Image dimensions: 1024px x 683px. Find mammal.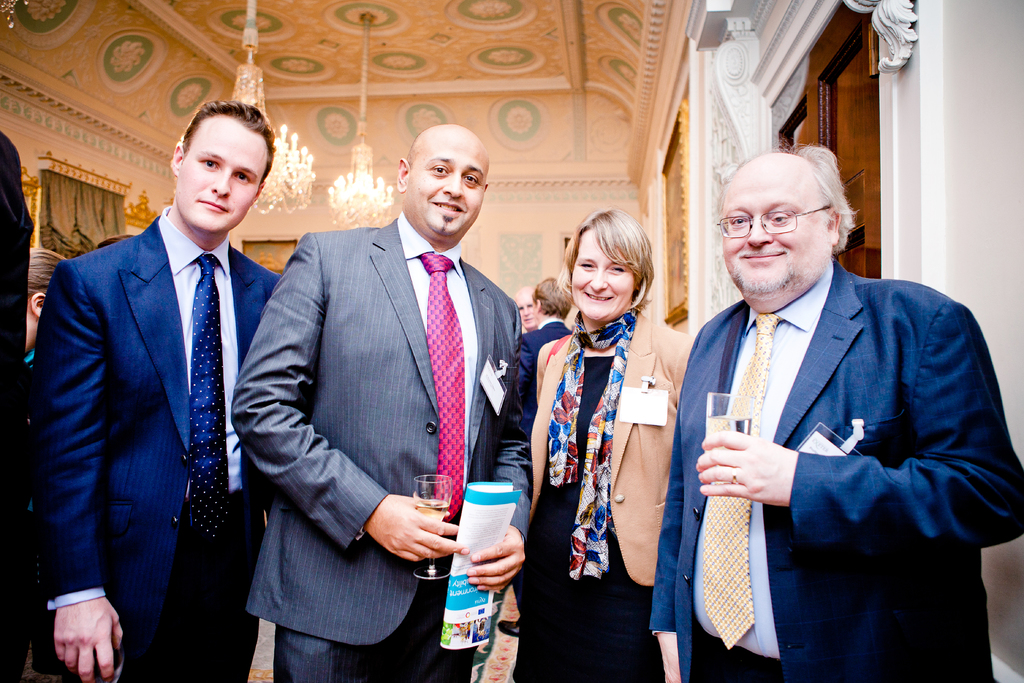
x1=97 y1=233 x2=134 y2=251.
